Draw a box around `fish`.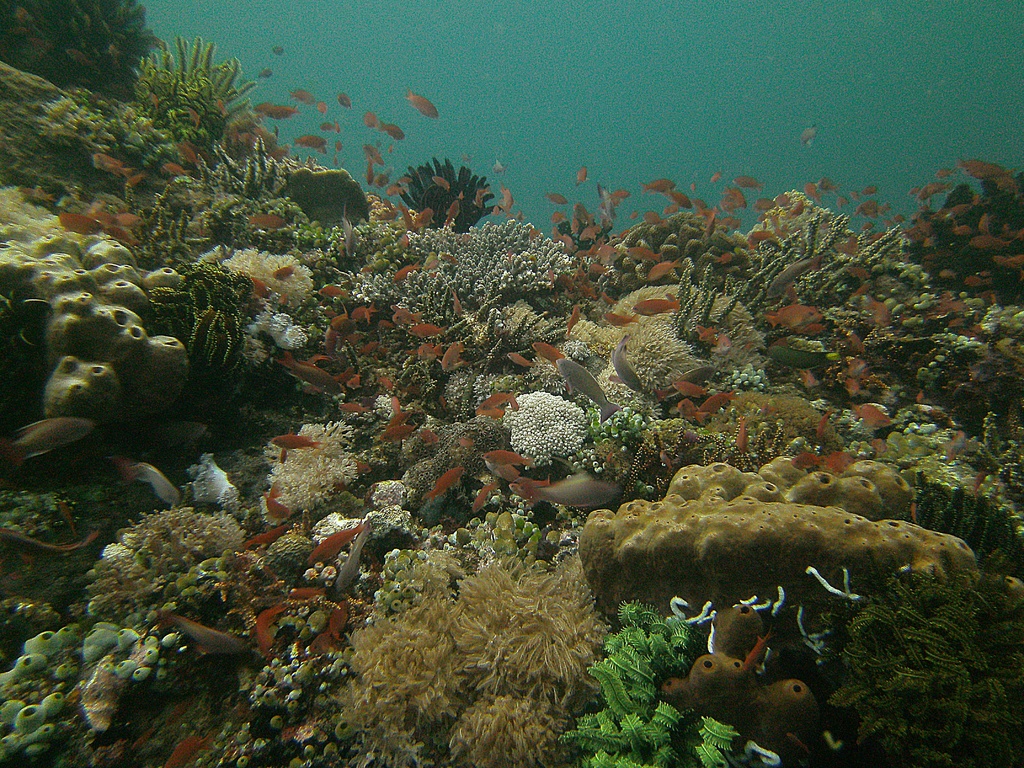
detection(426, 259, 443, 271).
